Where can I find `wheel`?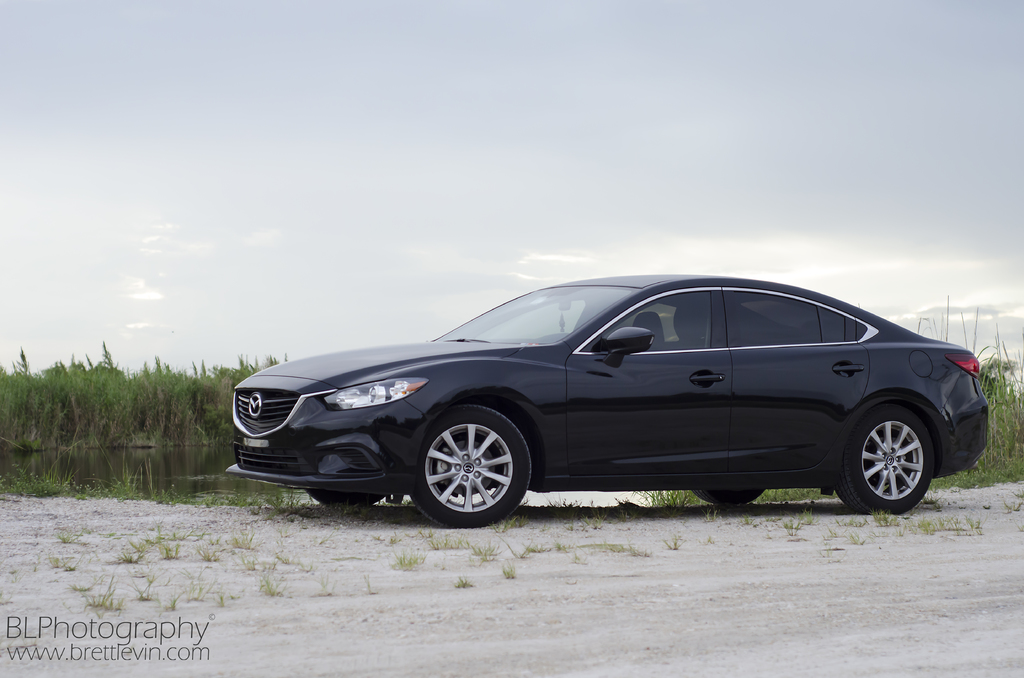
You can find it at (837, 414, 933, 515).
